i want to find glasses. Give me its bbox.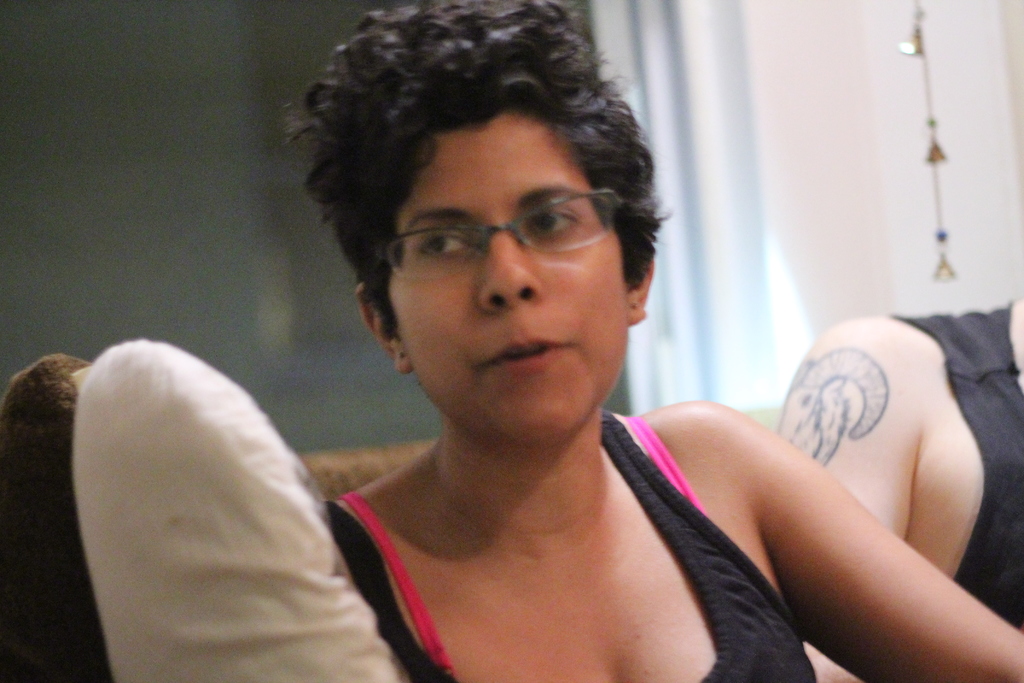
[370, 184, 628, 284].
